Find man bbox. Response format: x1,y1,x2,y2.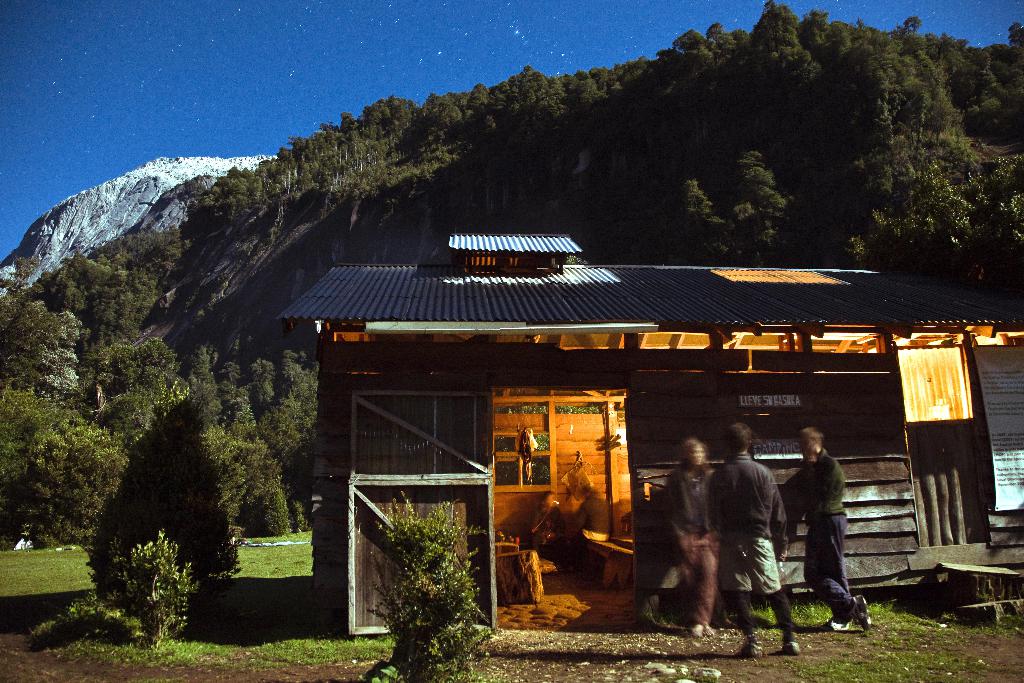
705,416,806,654.
